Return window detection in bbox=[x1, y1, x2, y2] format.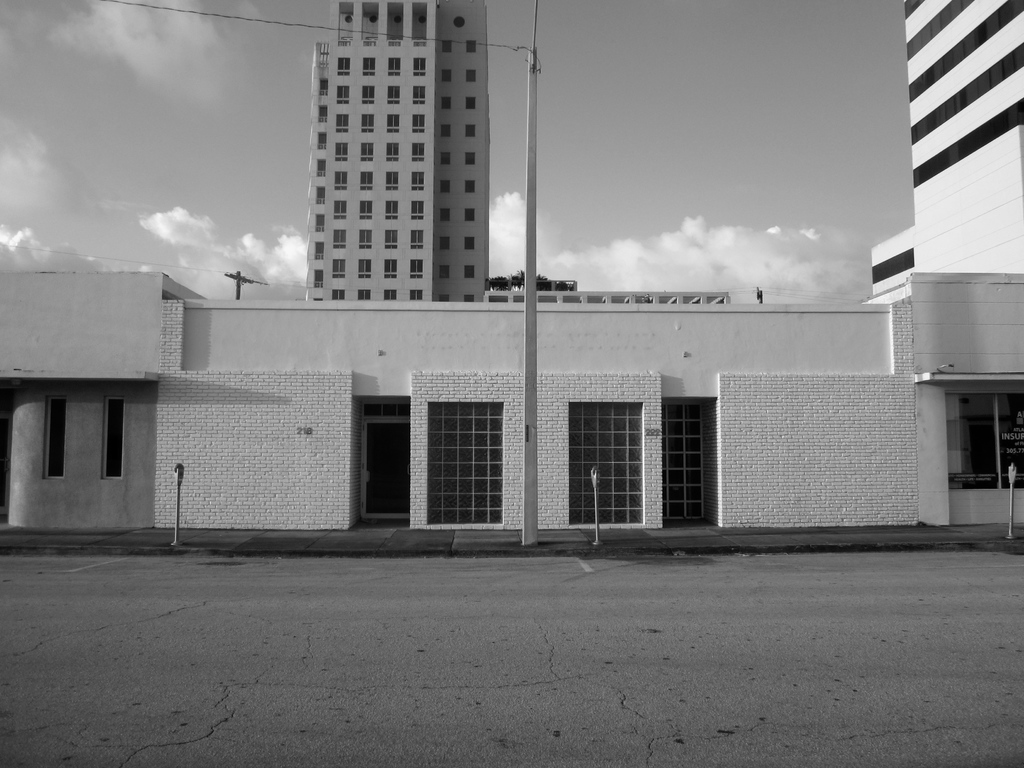
bbox=[465, 124, 474, 138].
